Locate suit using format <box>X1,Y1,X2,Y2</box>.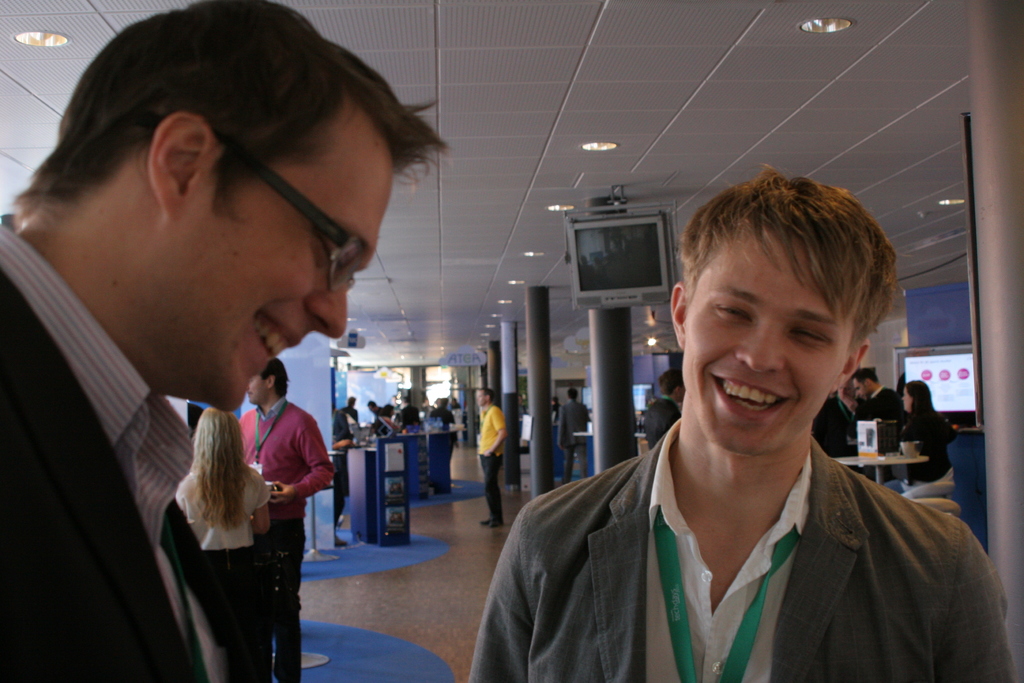
<box>857,383,904,449</box>.
